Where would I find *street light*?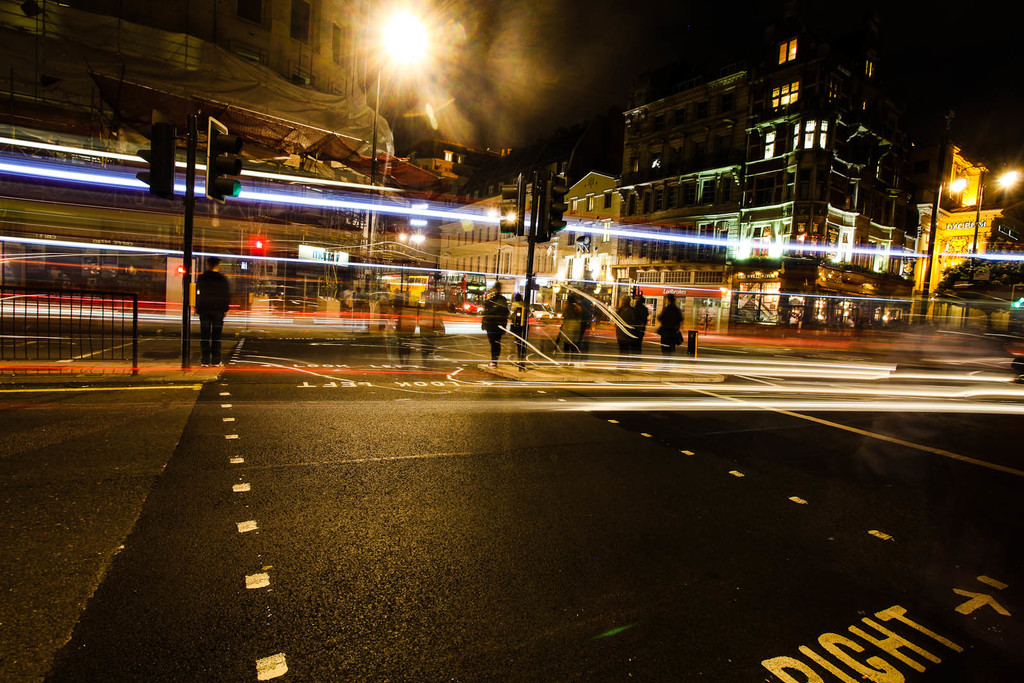
At <bbox>927, 131, 994, 275</bbox>.
